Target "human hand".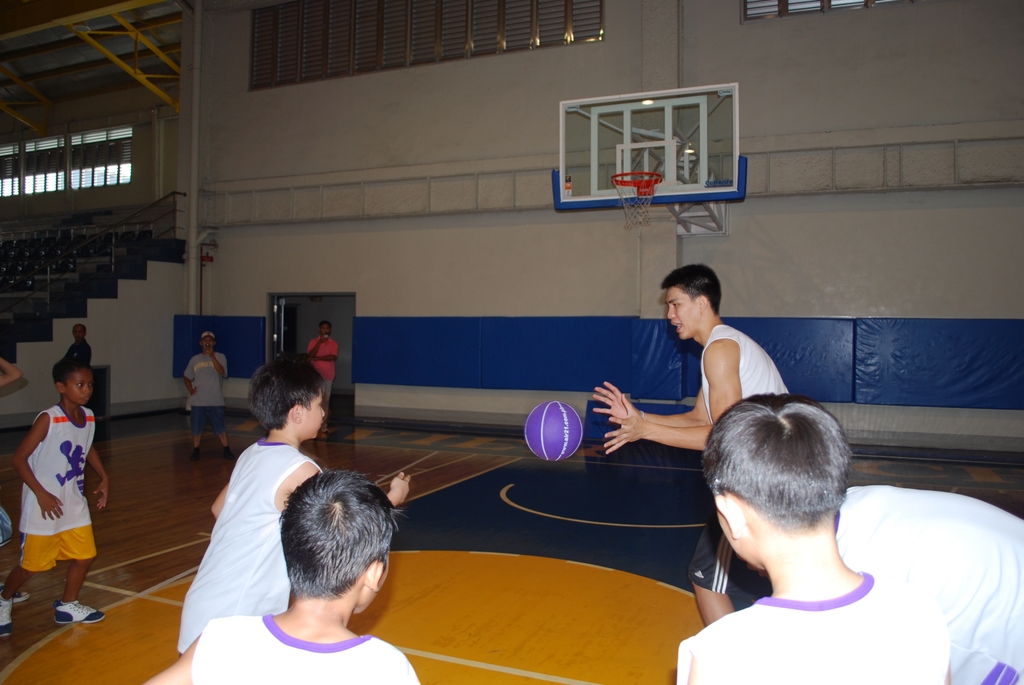
Target region: 388/472/409/501.
